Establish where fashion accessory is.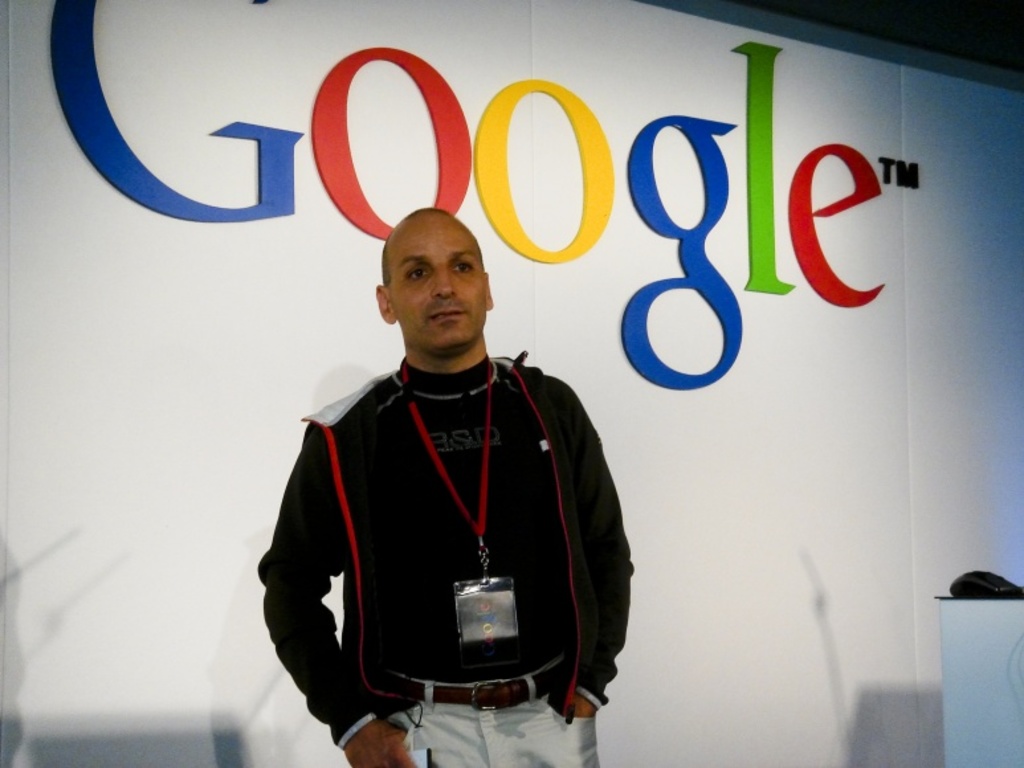
Established at [x1=400, y1=665, x2=562, y2=716].
